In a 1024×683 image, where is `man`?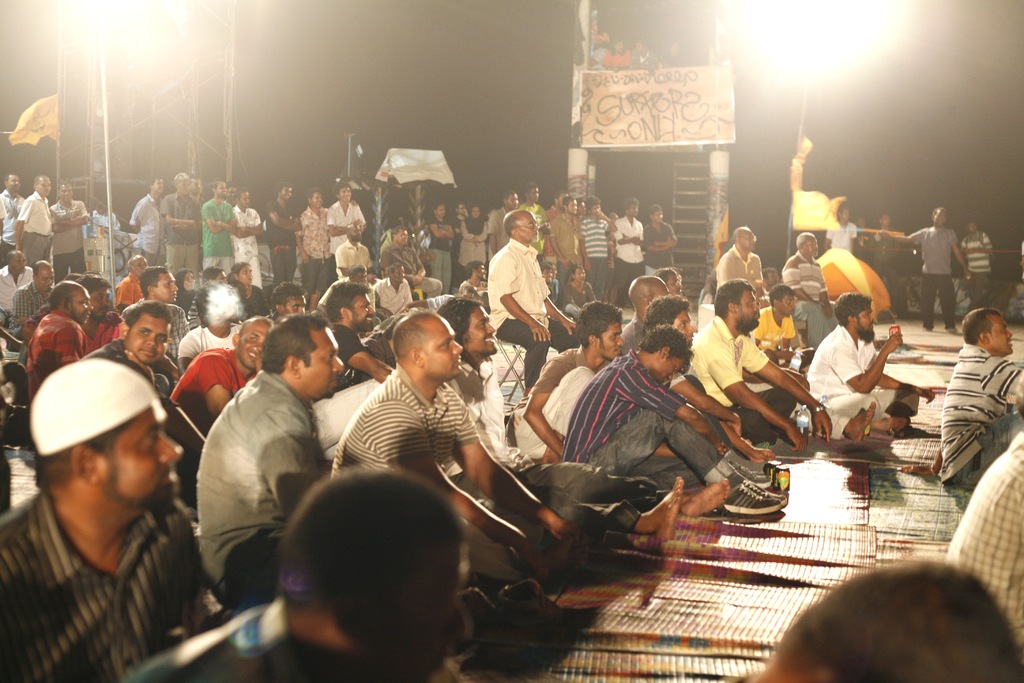
box(22, 276, 97, 416).
